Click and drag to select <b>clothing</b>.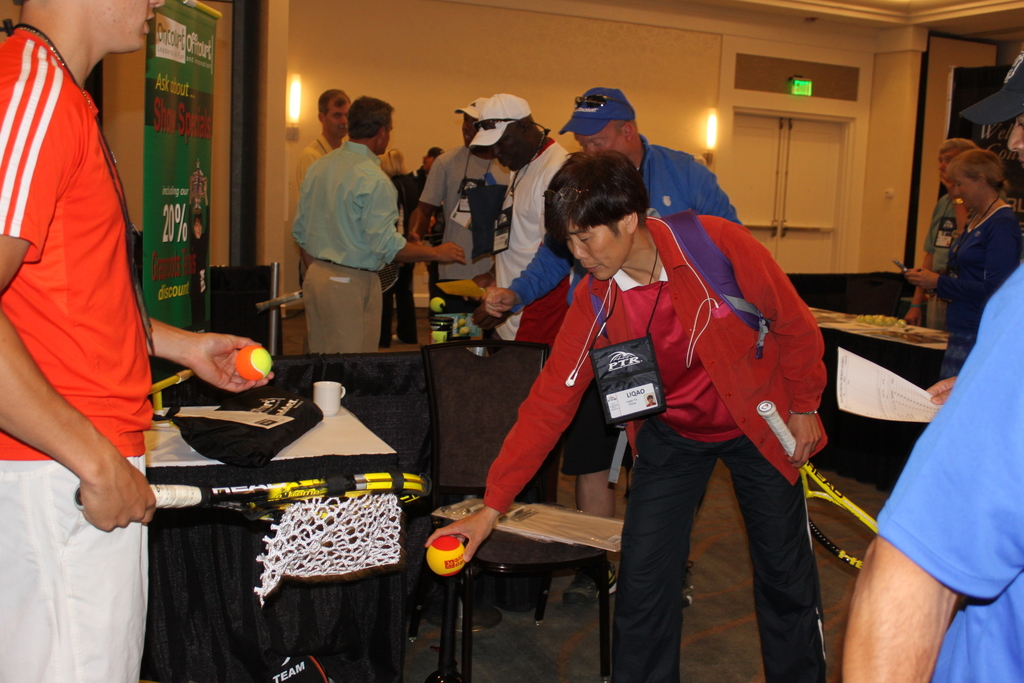
Selection: (506, 135, 781, 265).
